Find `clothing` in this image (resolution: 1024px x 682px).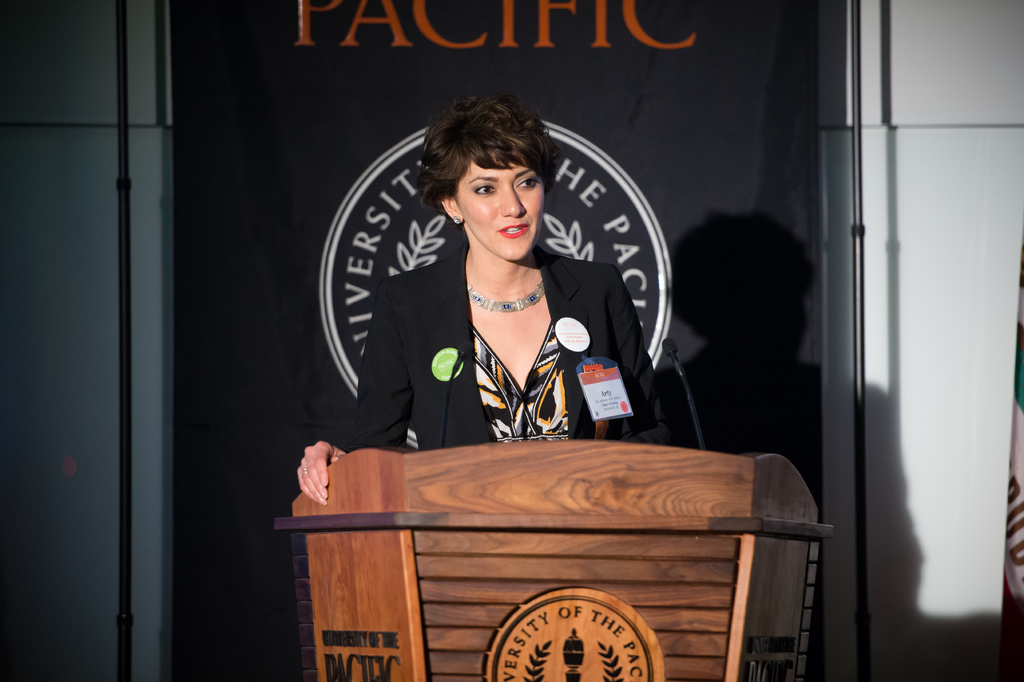
bbox=(321, 241, 672, 441).
